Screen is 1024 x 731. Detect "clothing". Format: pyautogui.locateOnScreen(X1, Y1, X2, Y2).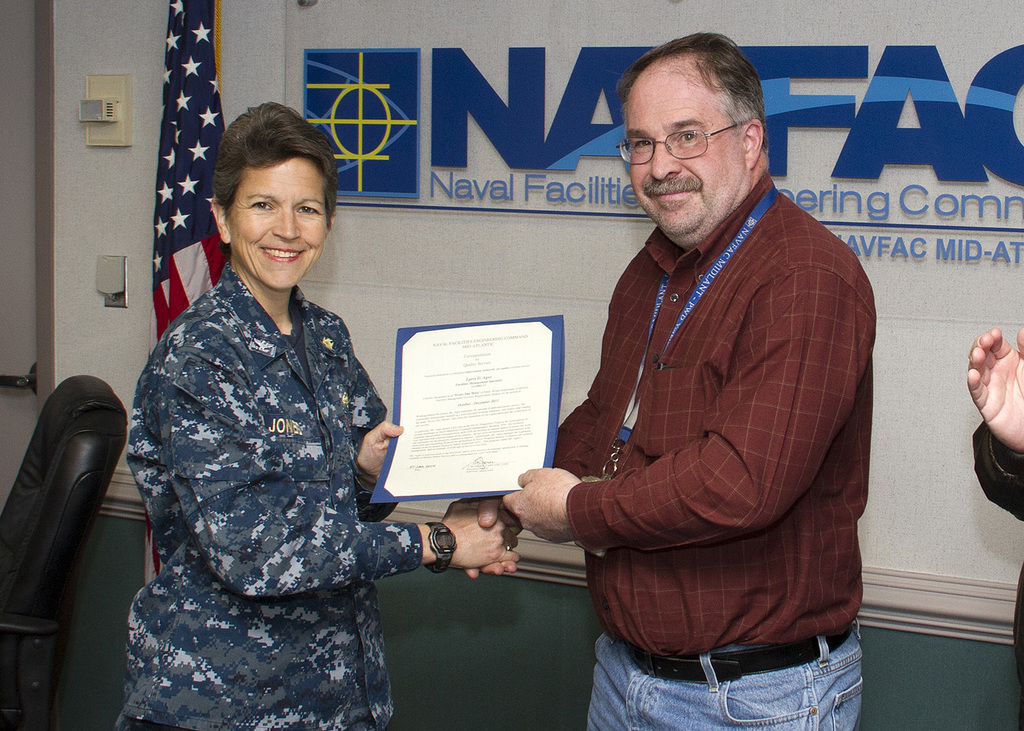
pyautogui.locateOnScreen(125, 268, 416, 727).
